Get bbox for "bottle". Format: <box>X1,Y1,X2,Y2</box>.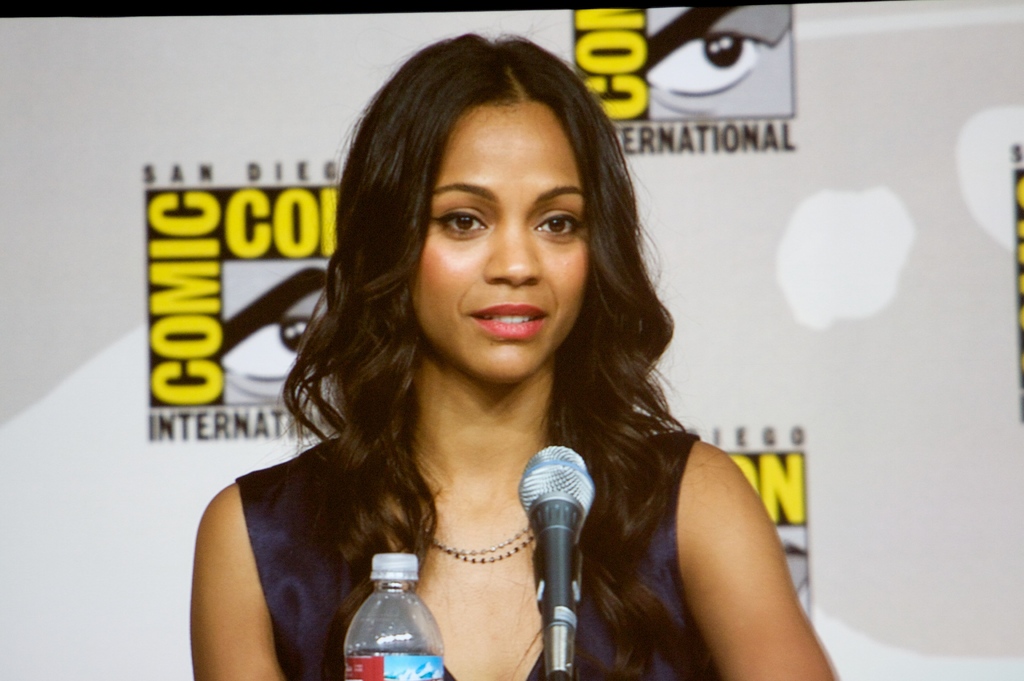
<box>344,548,451,680</box>.
